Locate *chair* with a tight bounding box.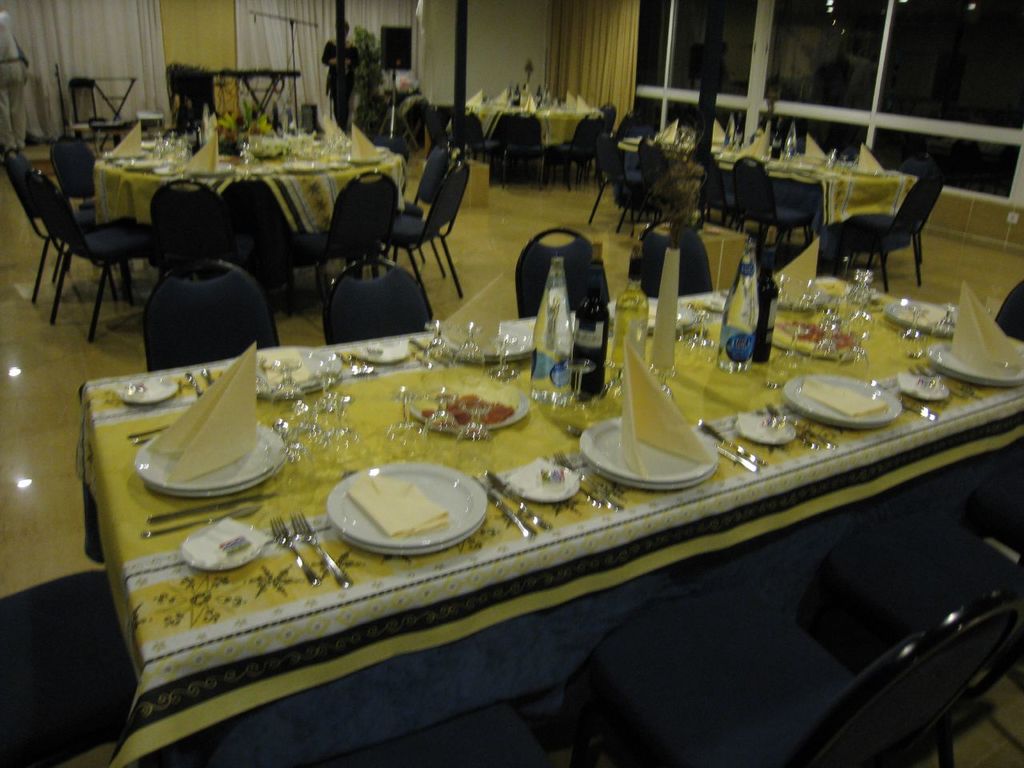
l=345, t=699, r=551, b=767.
